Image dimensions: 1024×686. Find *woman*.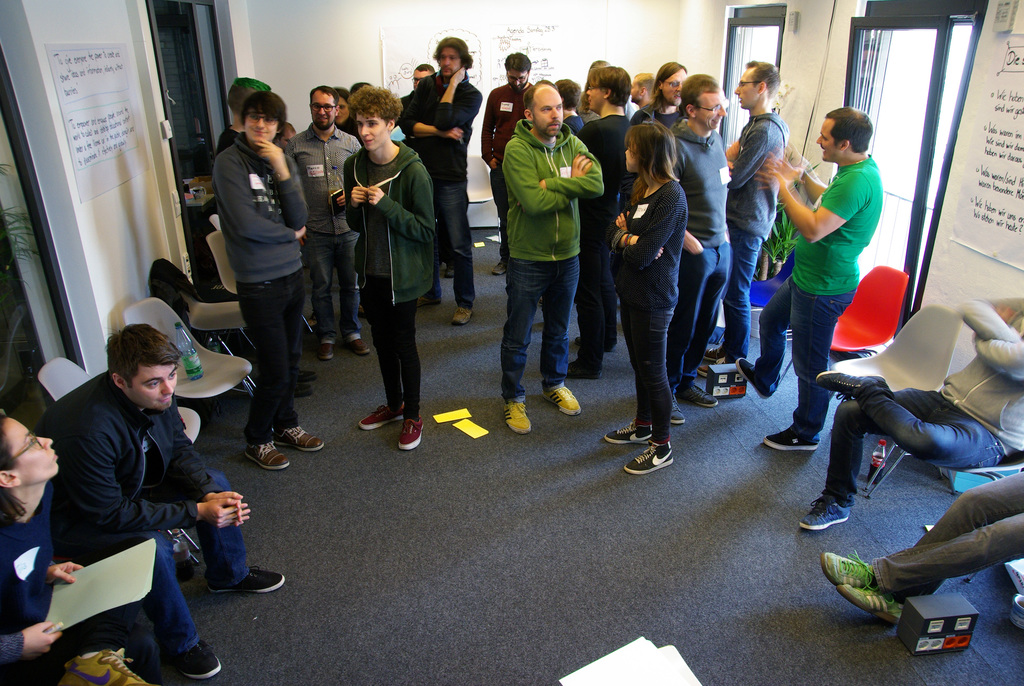
606:119:688:475.
